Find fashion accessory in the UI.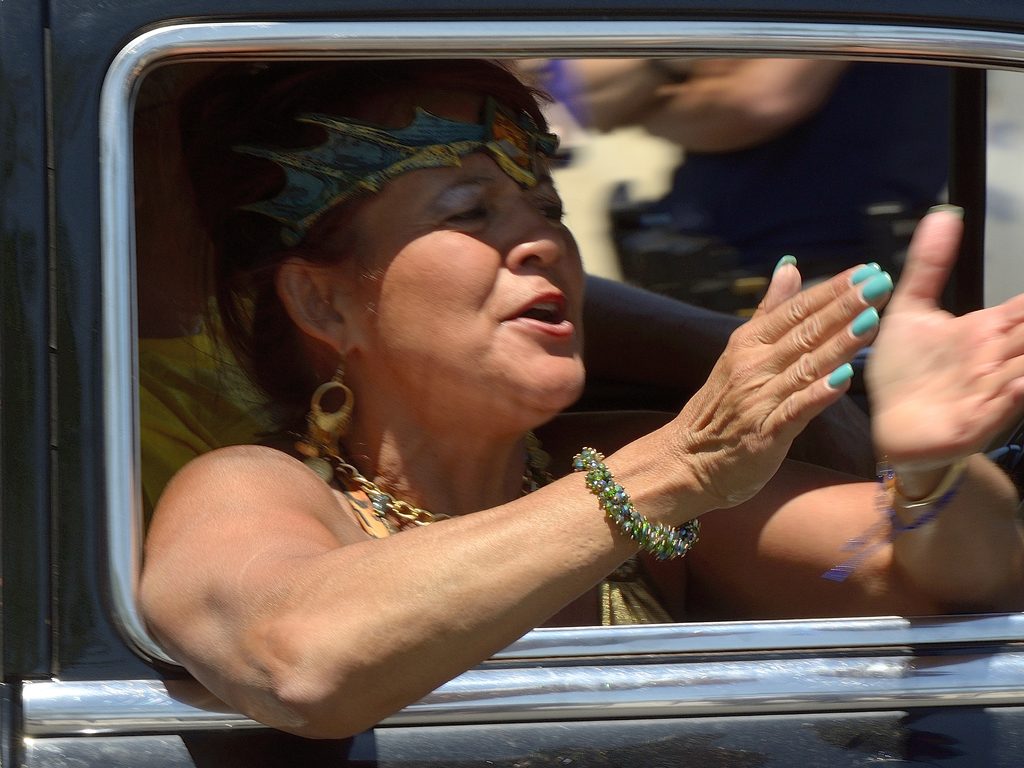
UI element at {"left": 851, "top": 308, "right": 877, "bottom": 334}.
